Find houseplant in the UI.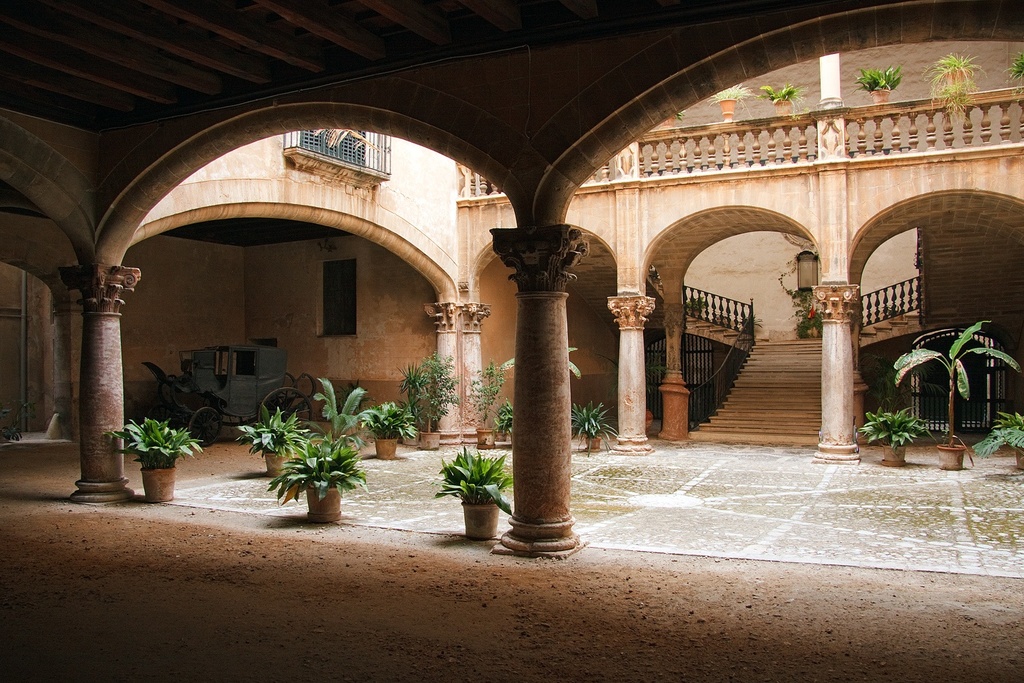
UI element at crop(854, 403, 929, 464).
